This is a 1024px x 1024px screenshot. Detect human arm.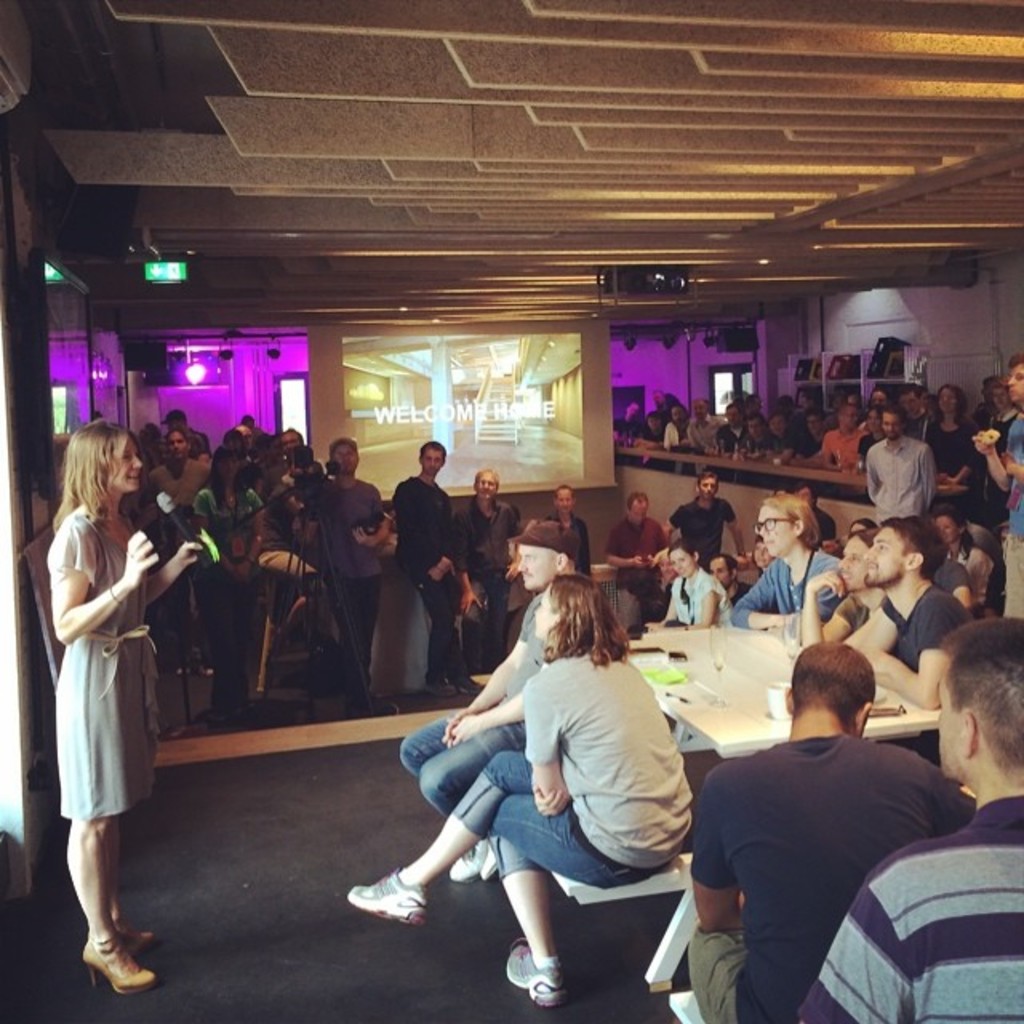
x1=982, y1=552, x2=1003, y2=590.
